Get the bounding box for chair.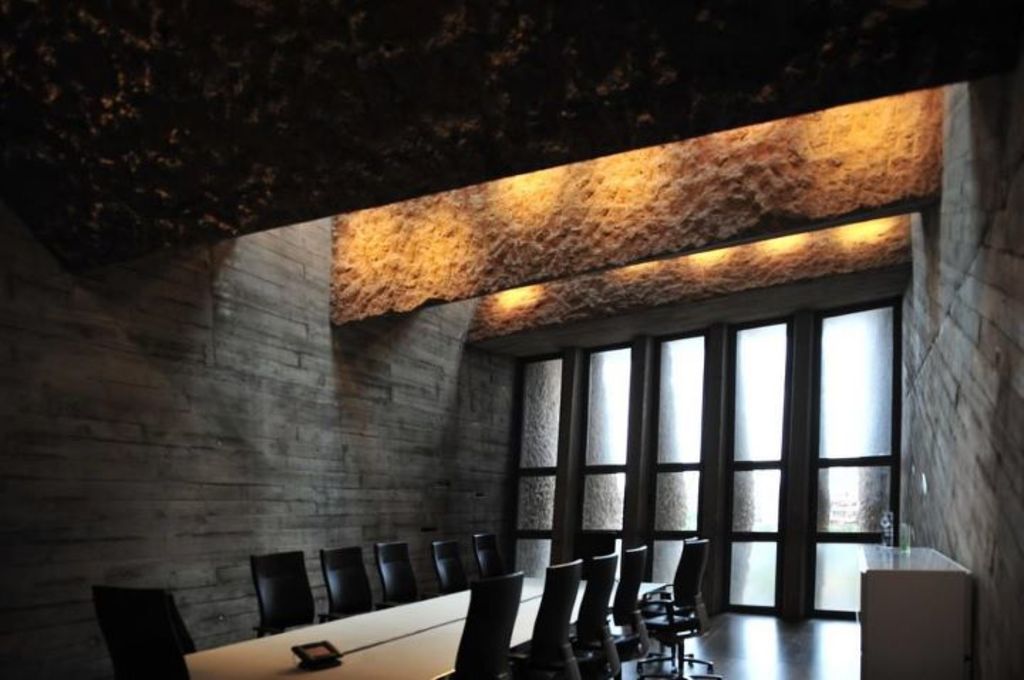
left=471, top=529, right=503, bottom=572.
